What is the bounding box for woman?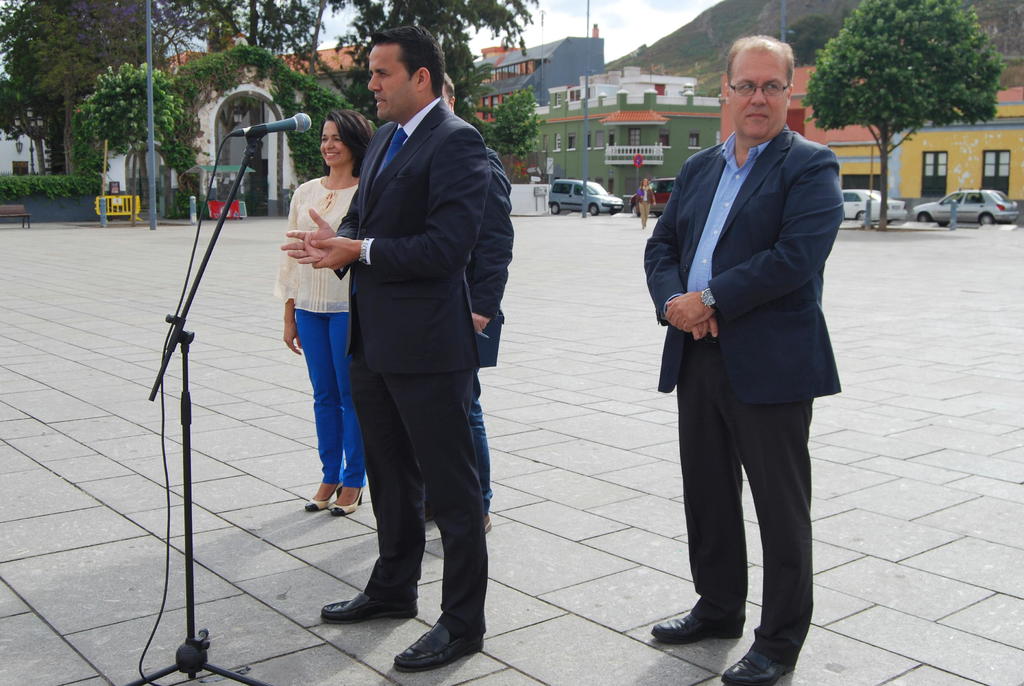
[275, 95, 368, 572].
